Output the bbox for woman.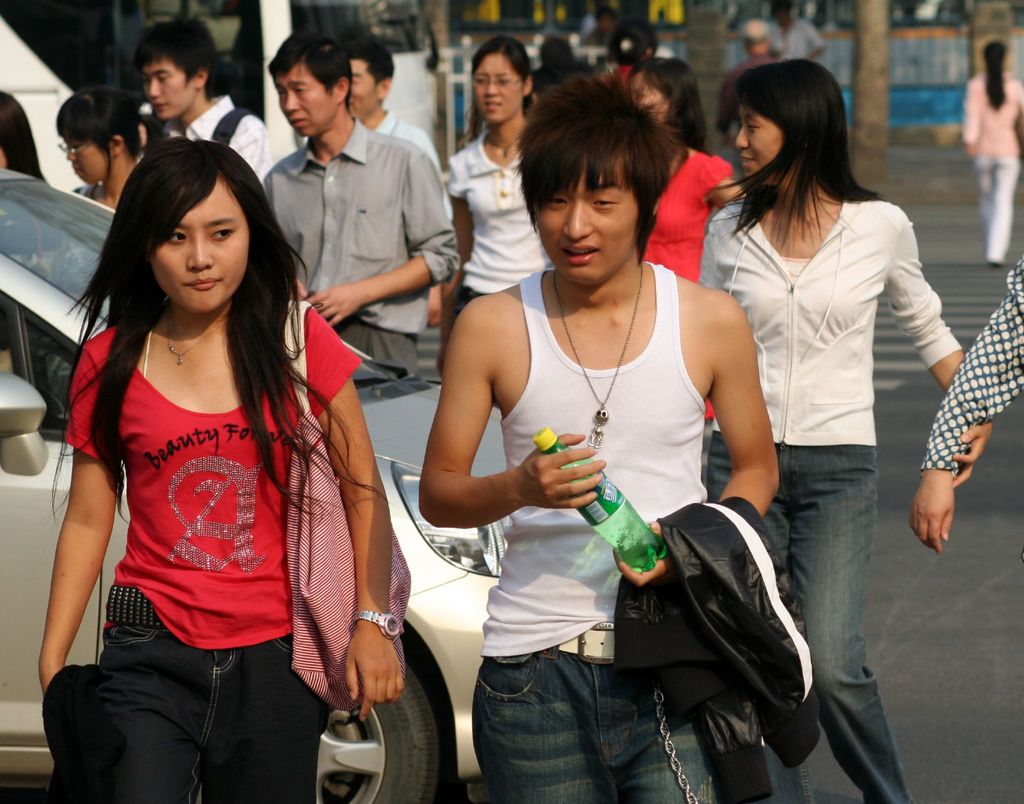
(421, 137, 766, 774).
